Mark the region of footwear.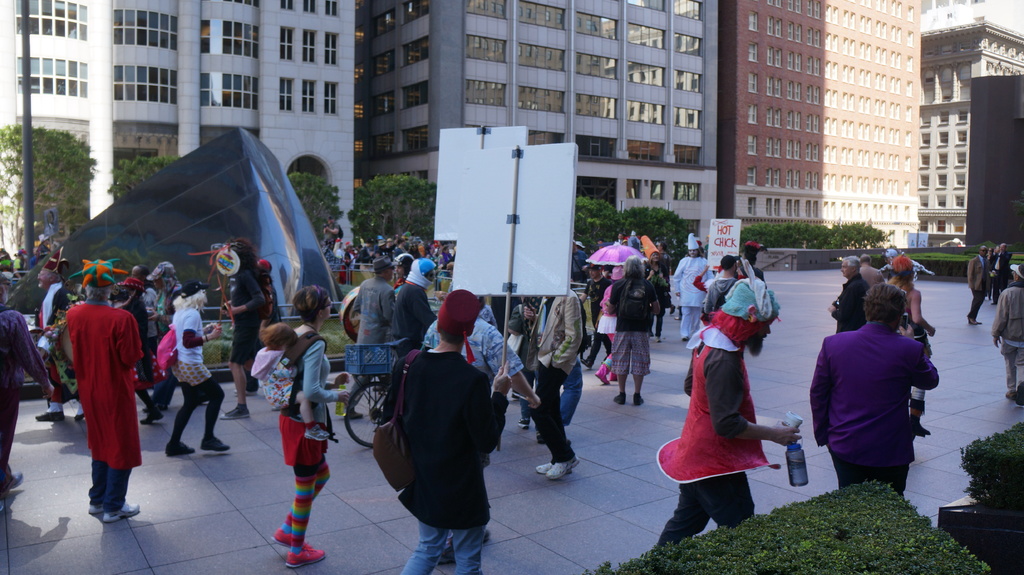
Region: [x1=609, y1=370, x2=620, y2=381].
